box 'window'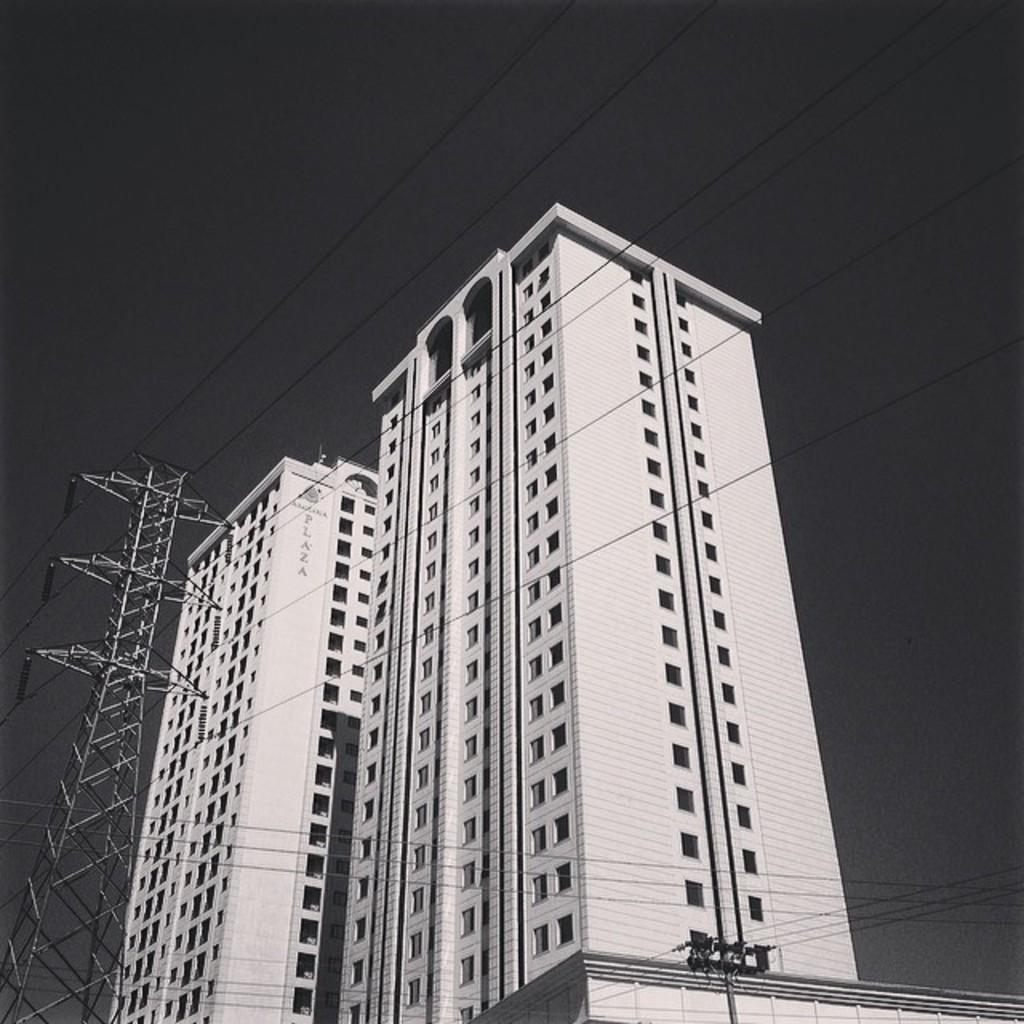
[422,624,432,646]
